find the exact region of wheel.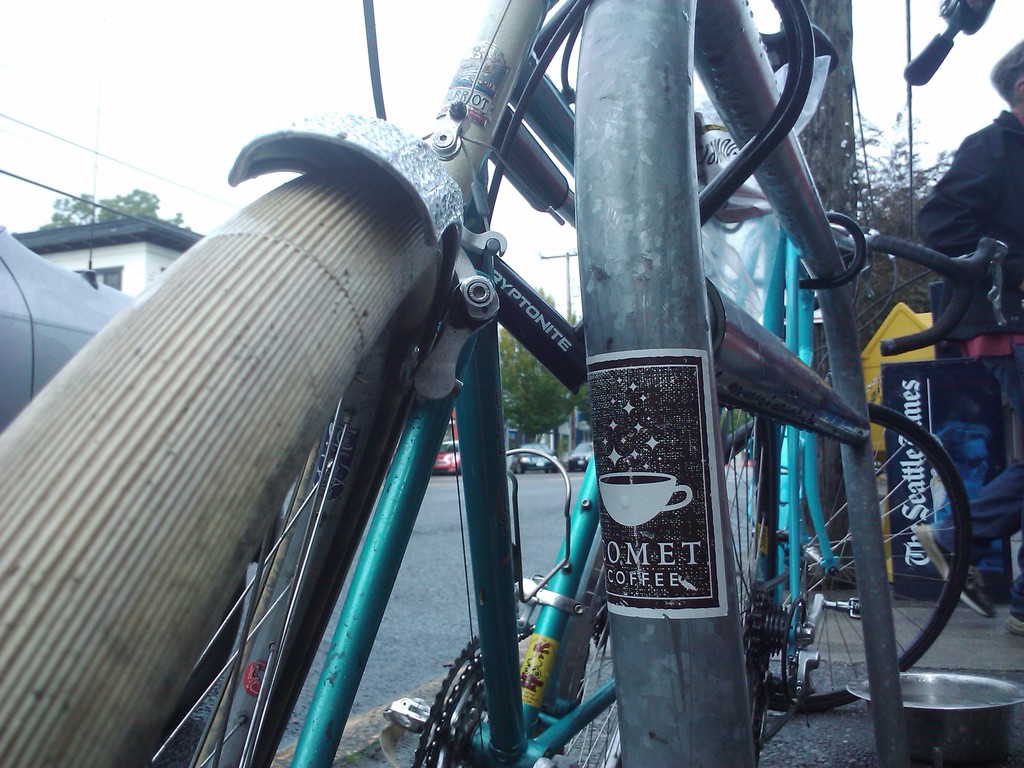
Exact region: left=410, top=620, right=537, bottom=767.
